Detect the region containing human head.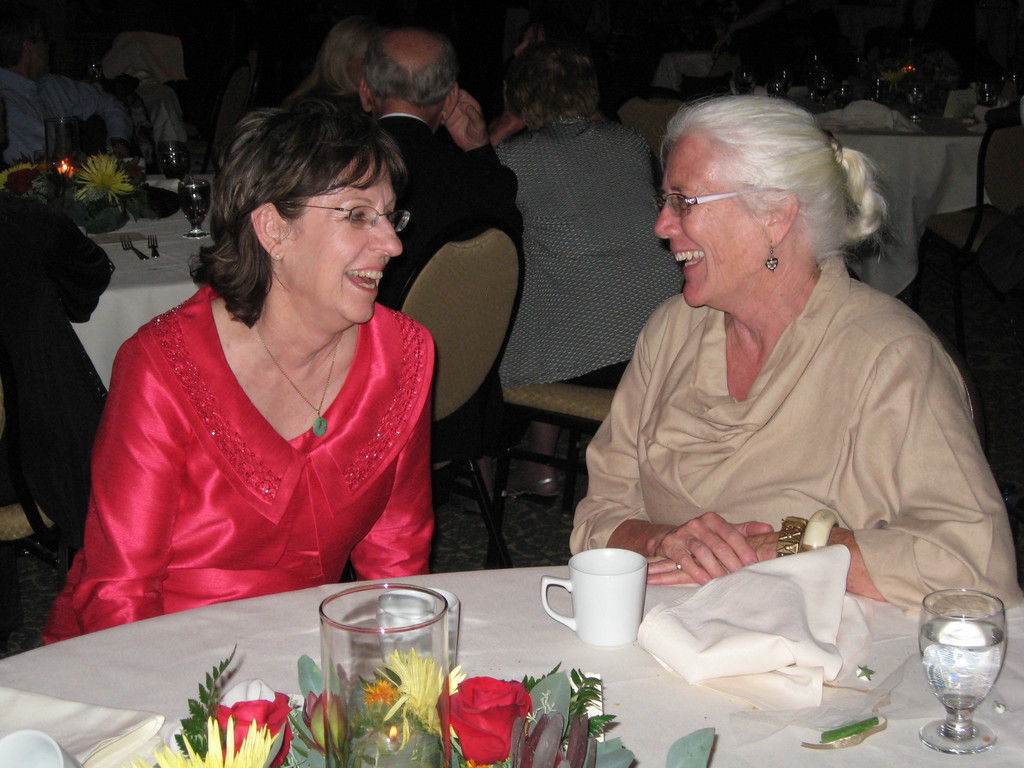
[x1=360, y1=29, x2=460, y2=122].
